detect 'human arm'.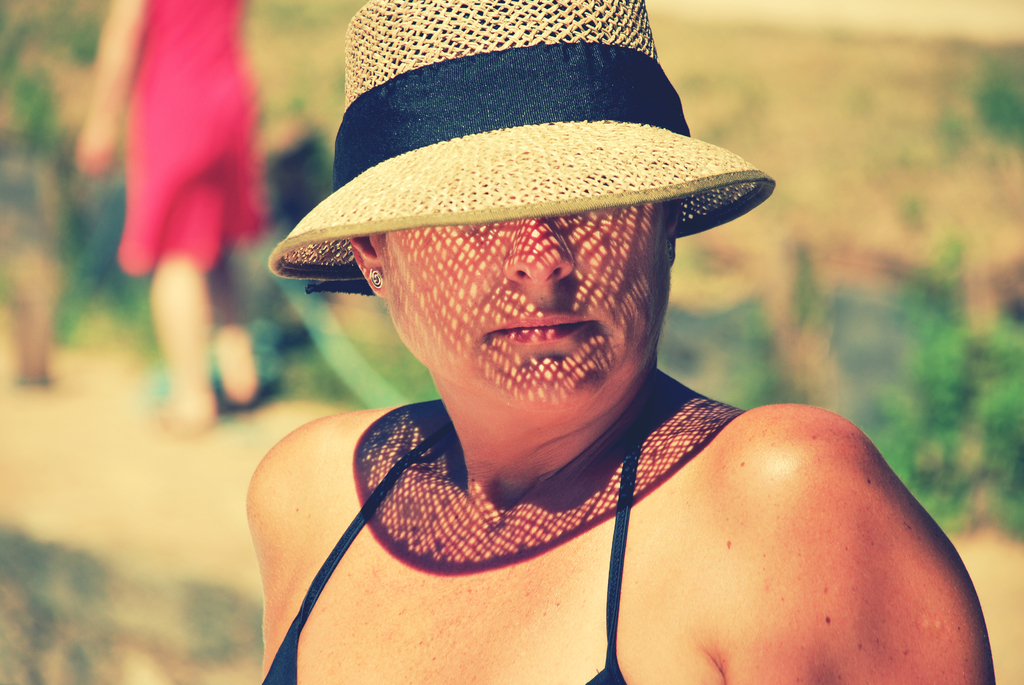
Detected at crop(60, 0, 155, 175).
